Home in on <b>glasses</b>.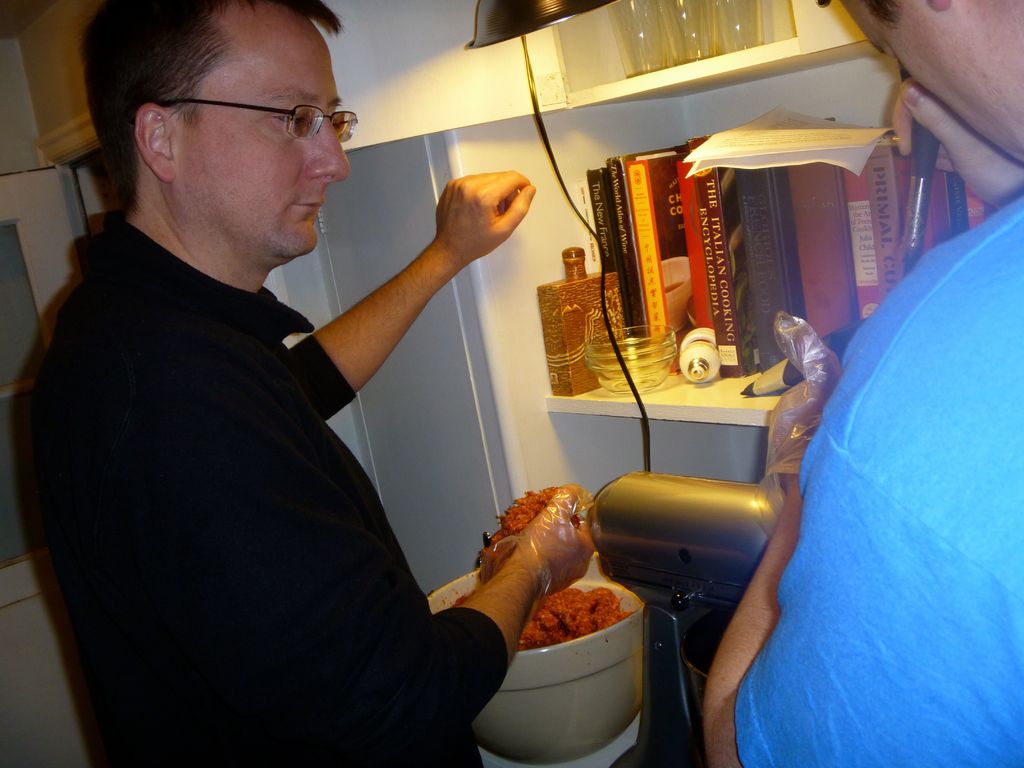
Homed in at select_region(127, 98, 358, 142).
